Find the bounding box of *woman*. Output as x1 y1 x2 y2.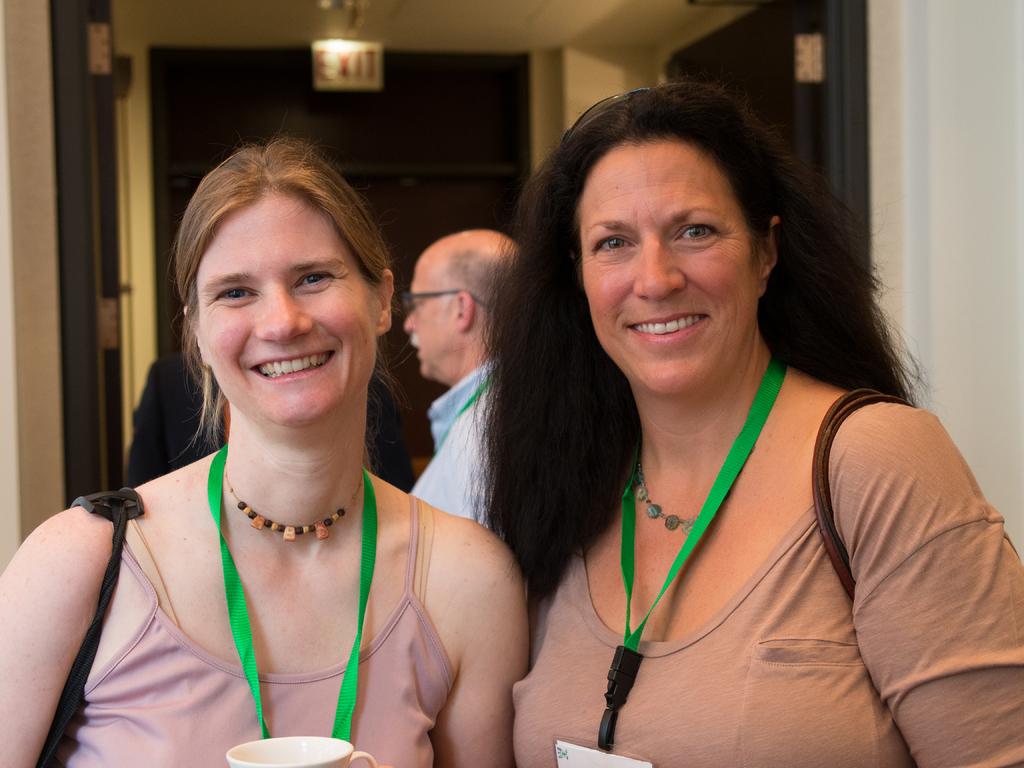
460 89 1023 767.
